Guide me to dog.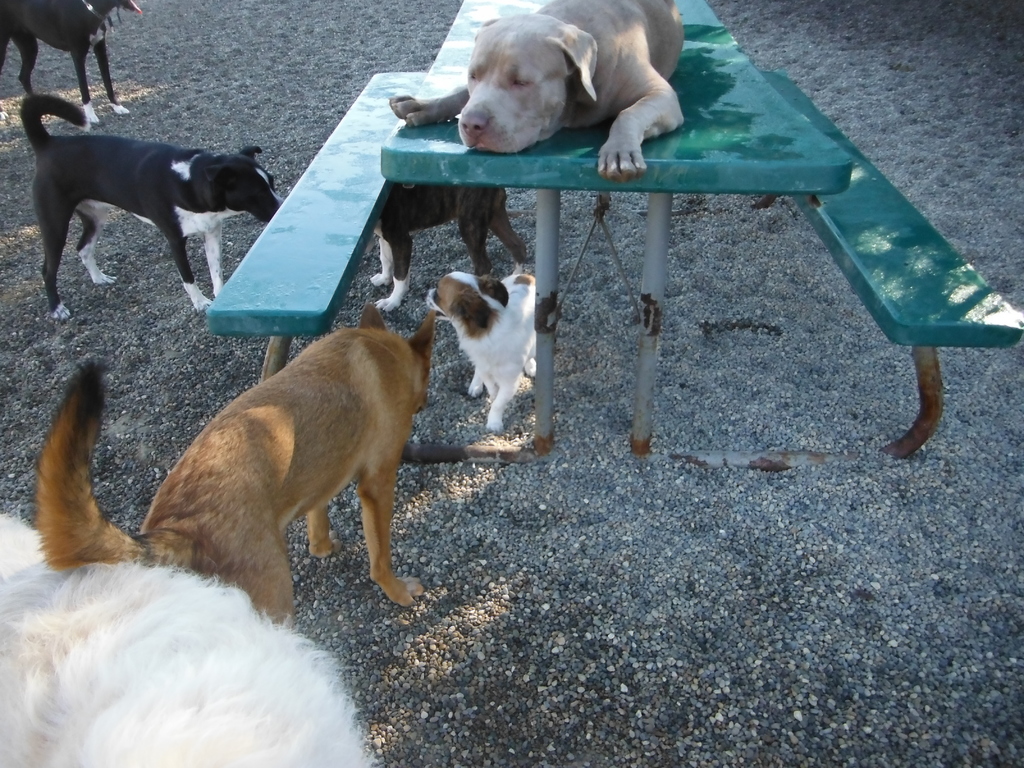
Guidance: locate(0, 0, 143, 125).
